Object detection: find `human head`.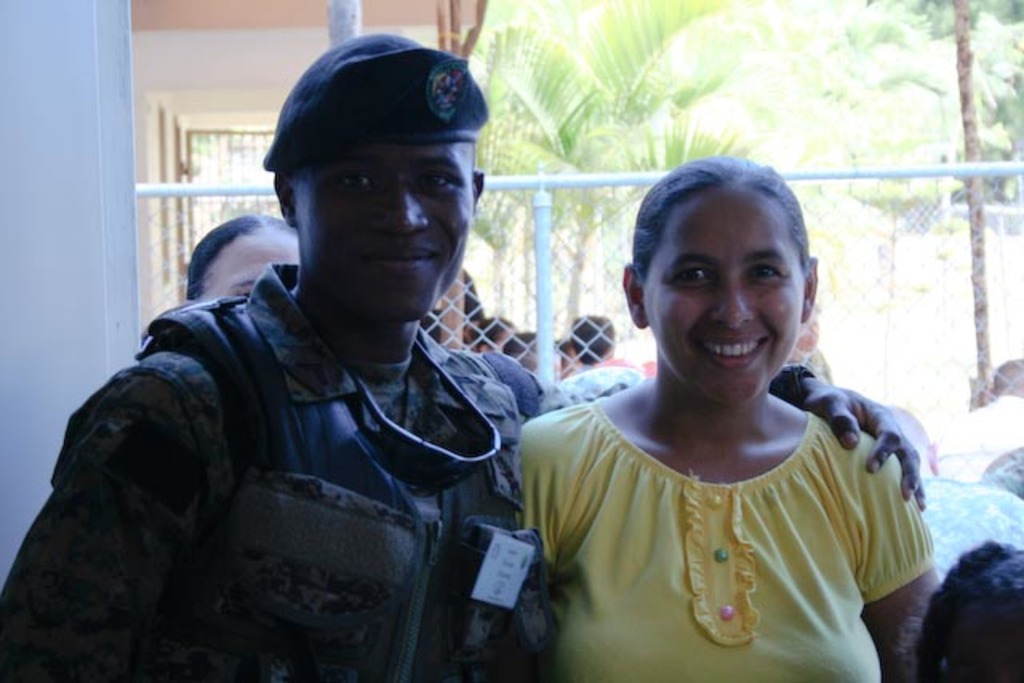
238, 32, 488, 330.
